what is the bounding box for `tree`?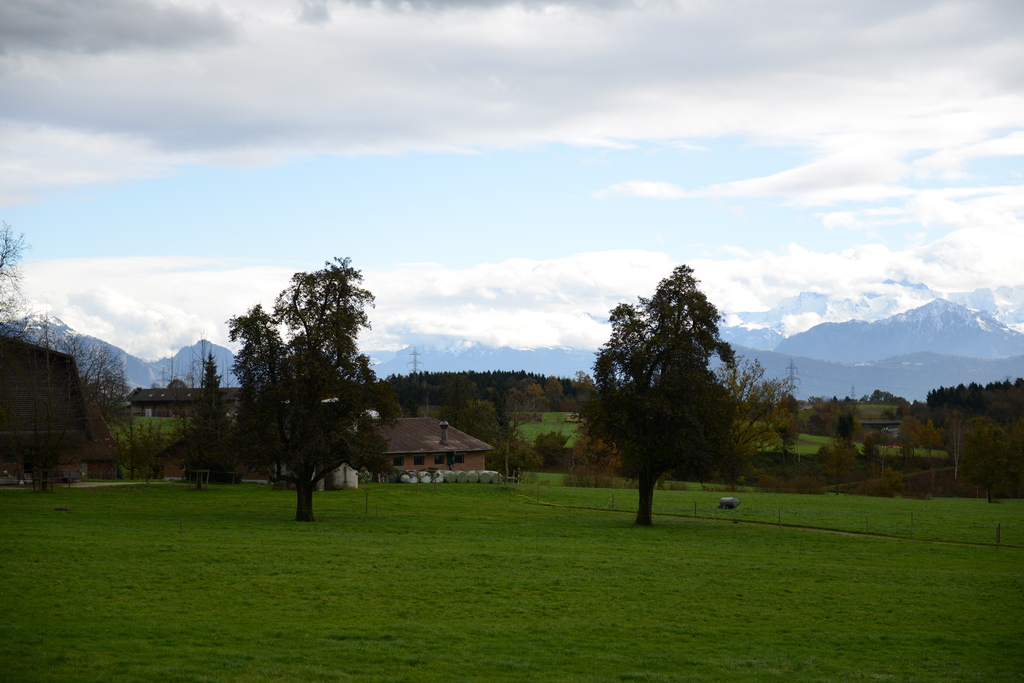
box(572, 257, 767, 527).
